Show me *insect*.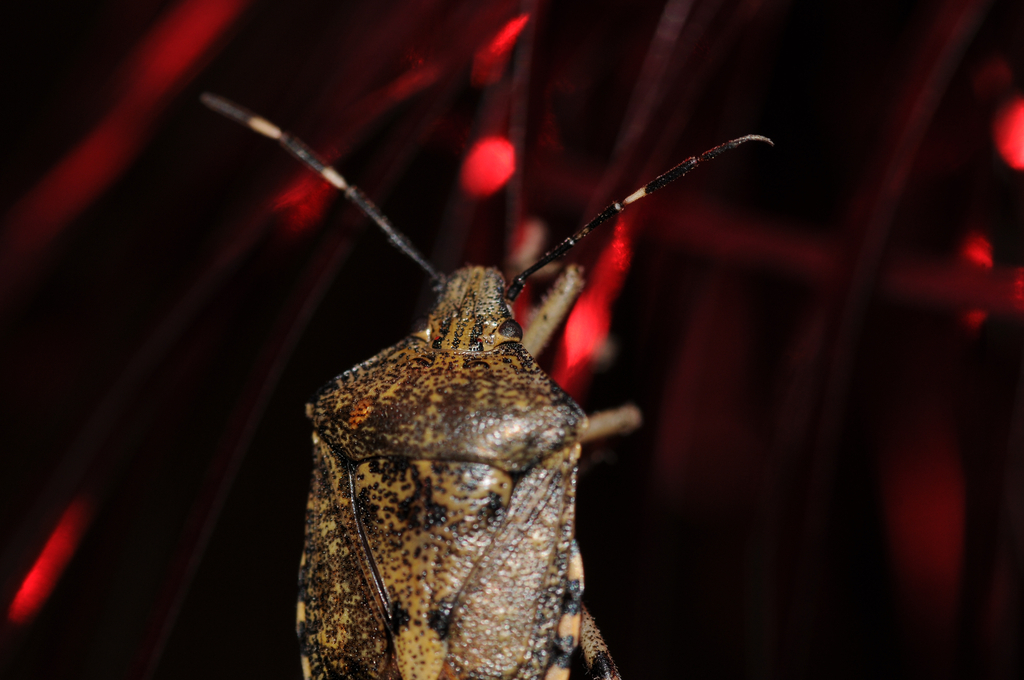
*insect* is here: 199, 94, 769, 679.
